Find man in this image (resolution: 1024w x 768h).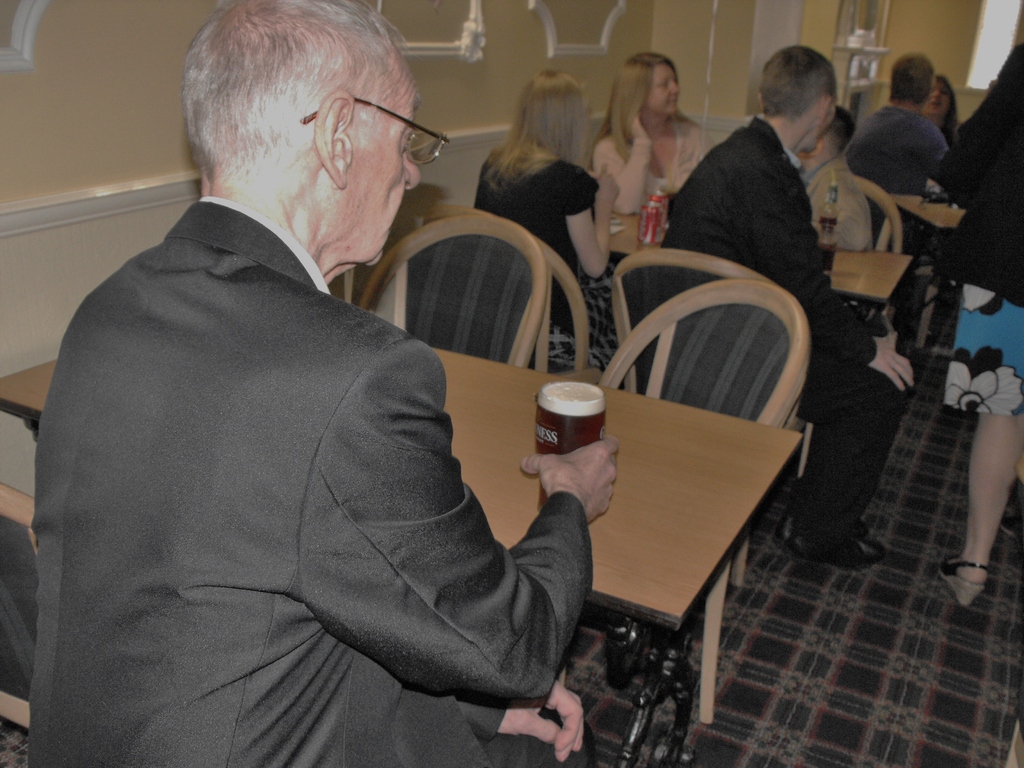
bbox=[24, 0, 615, 767].
